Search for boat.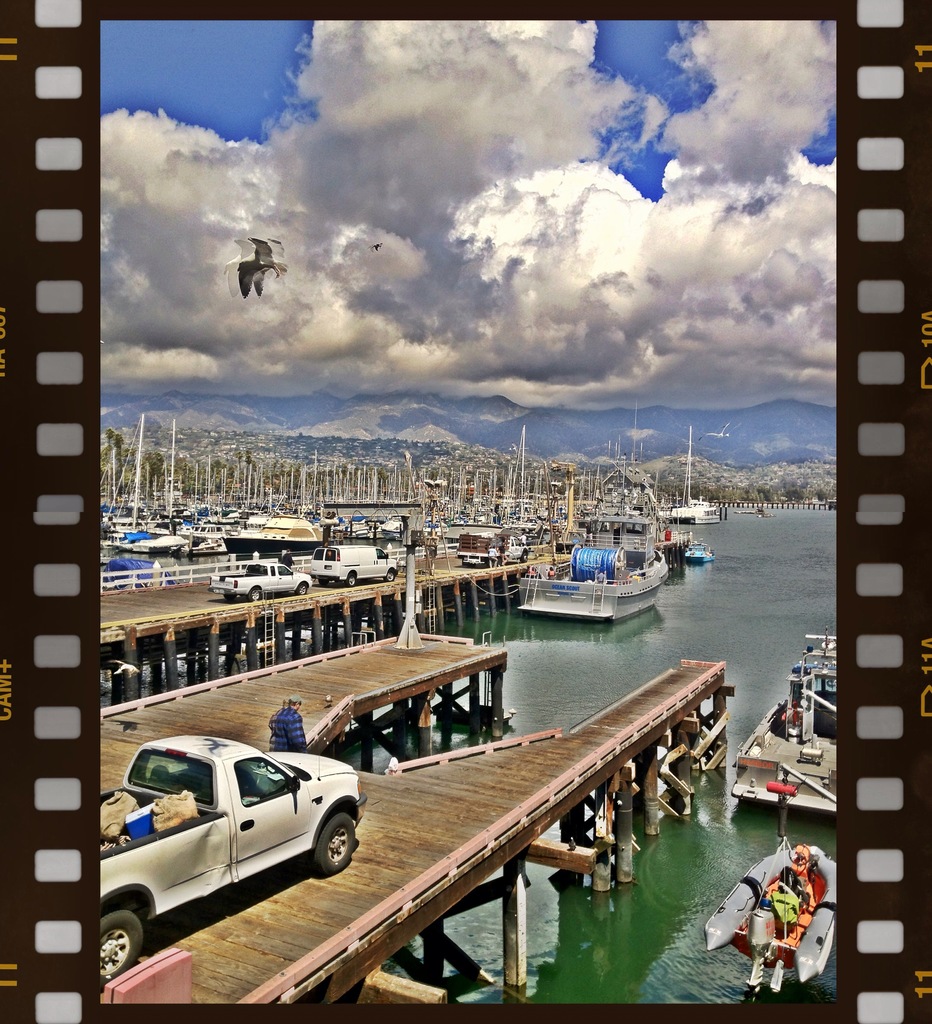
Found at 687:538:718:564.
